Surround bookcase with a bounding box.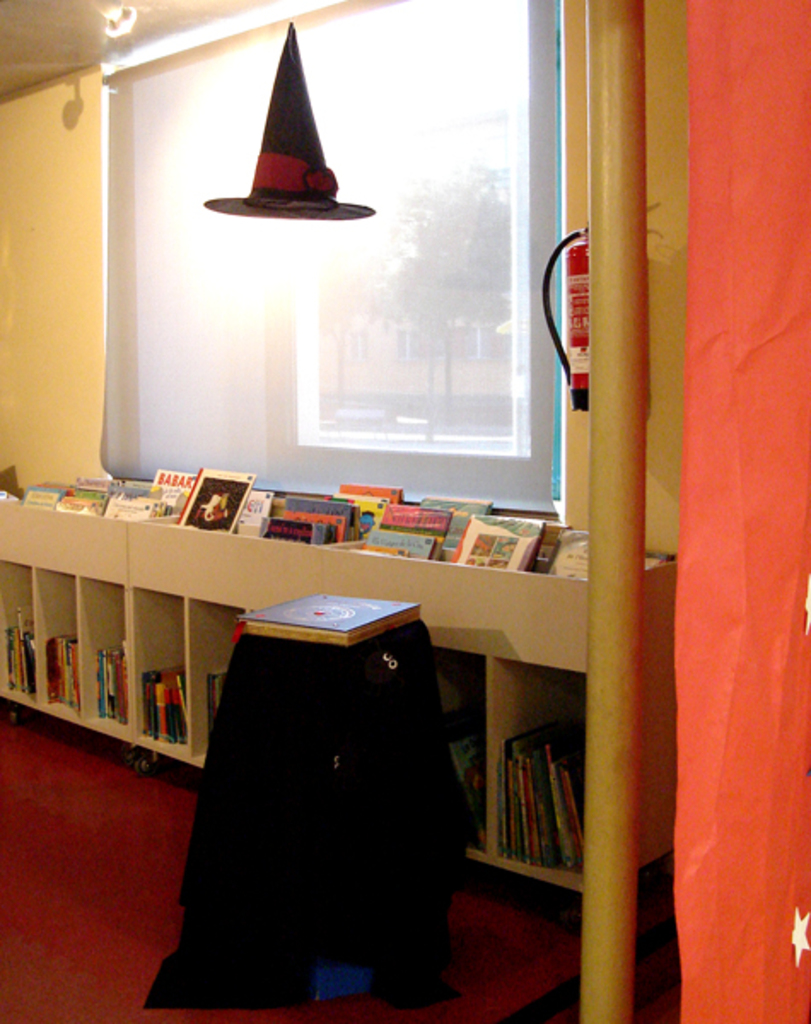
pyautogui.locateOnScreen(0, 466, 680, 913).
